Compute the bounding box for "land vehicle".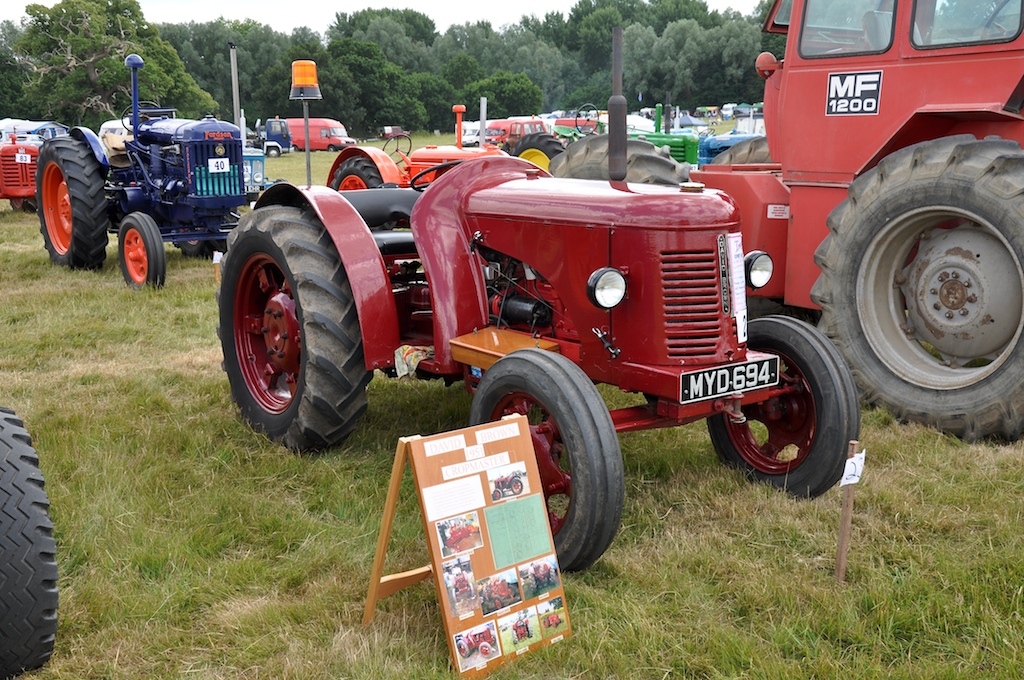
{"x1": 0, "y1": 404, "x2": 59, "y2": 679}.
